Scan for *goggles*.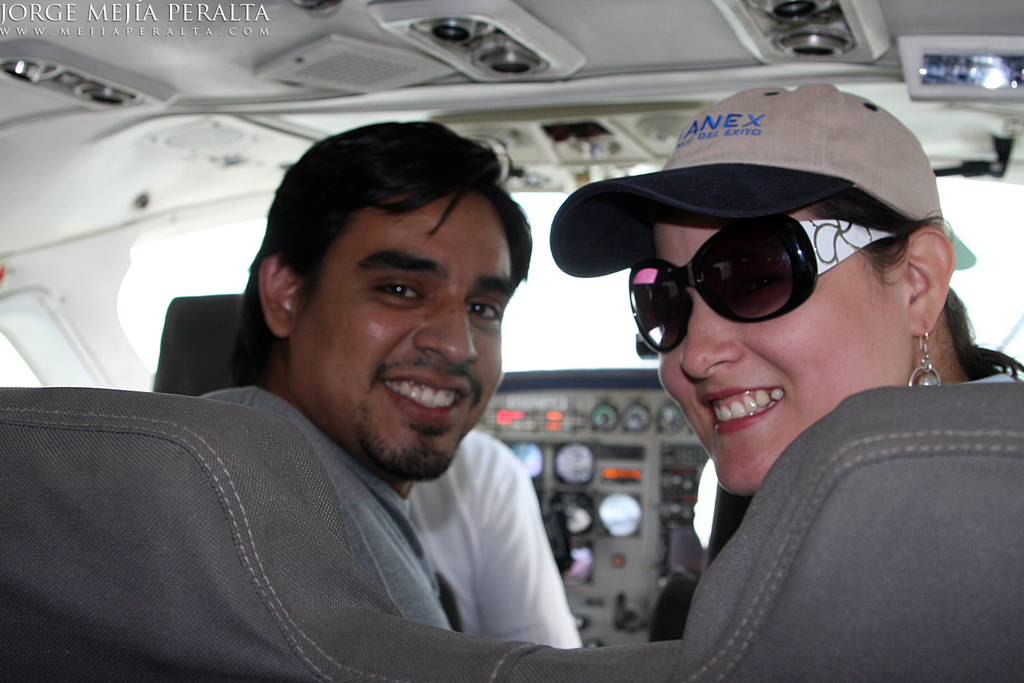
Scan result: <box>638,216,902,342</box>.
